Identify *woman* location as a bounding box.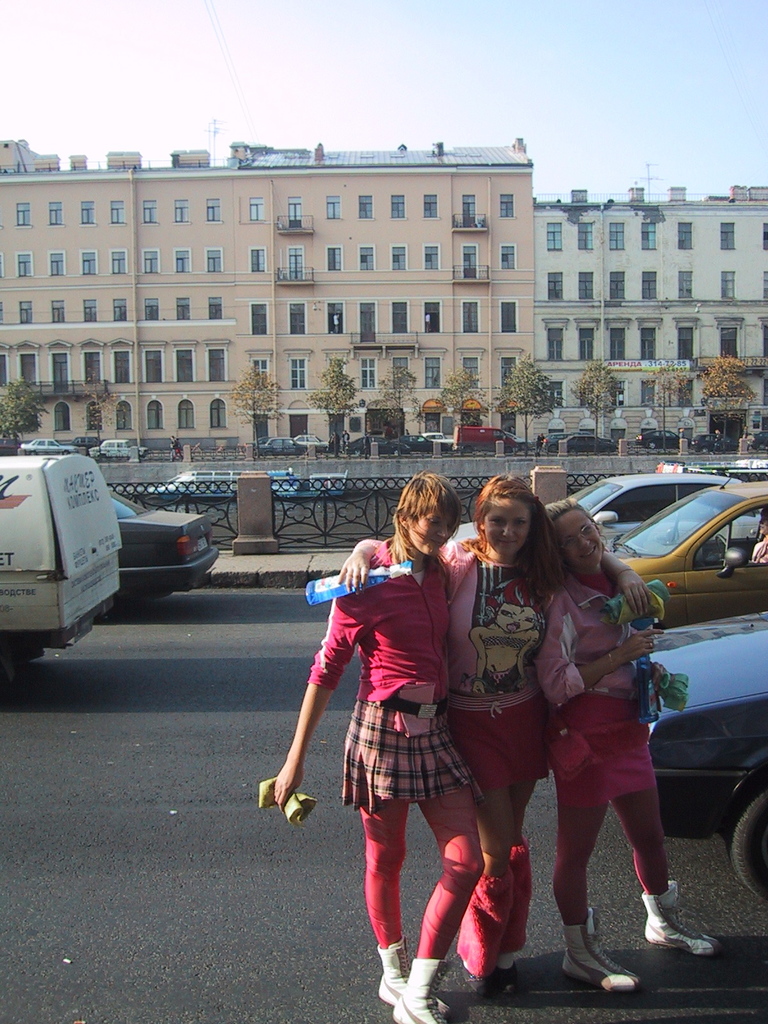
x1=334 y1=476 x2=653 y2=993.
